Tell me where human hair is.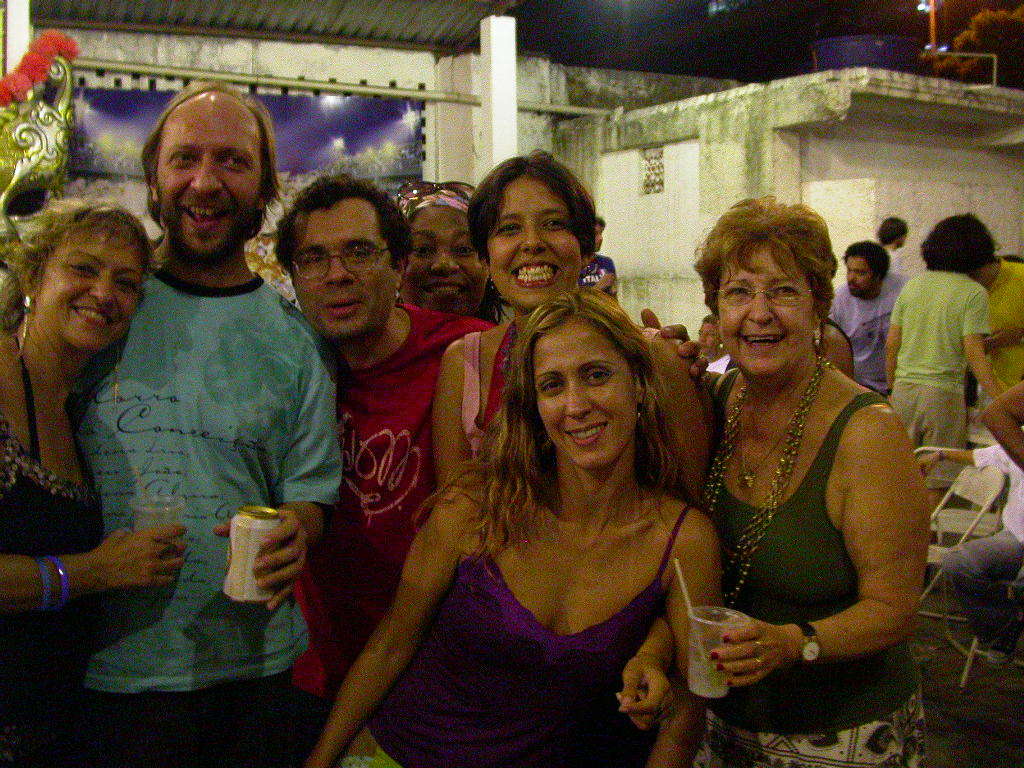
human hair is at 909 206 984 269.
